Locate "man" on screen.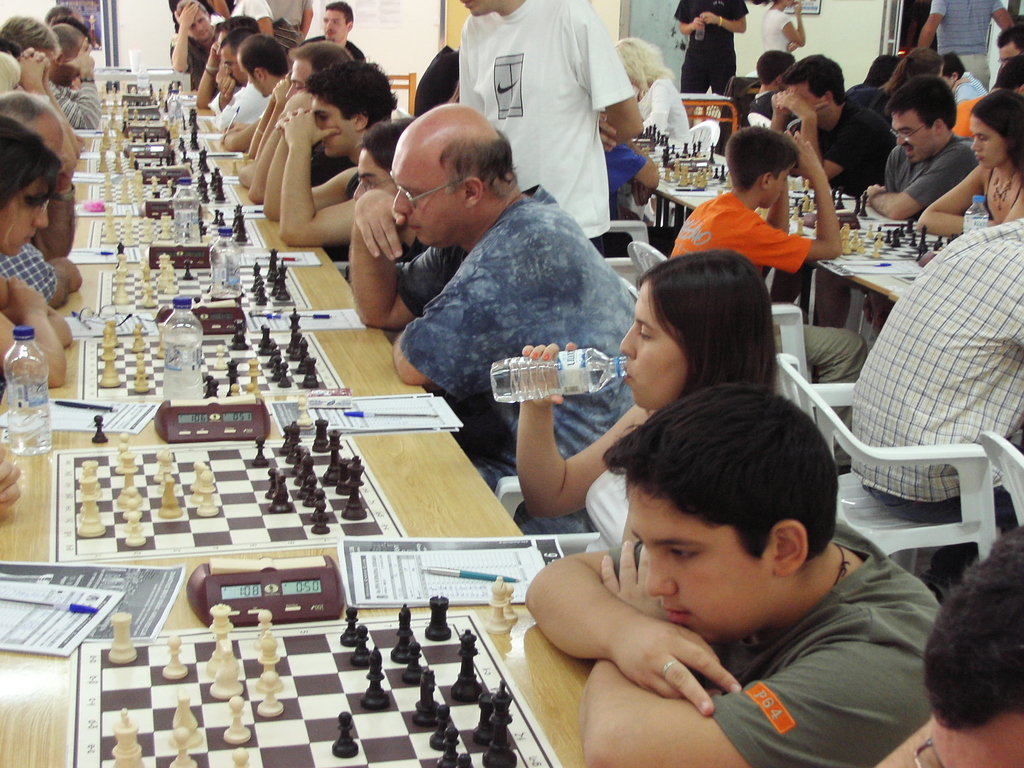
On screen at [x1=20, y1=24, x2=106, y2=138].
